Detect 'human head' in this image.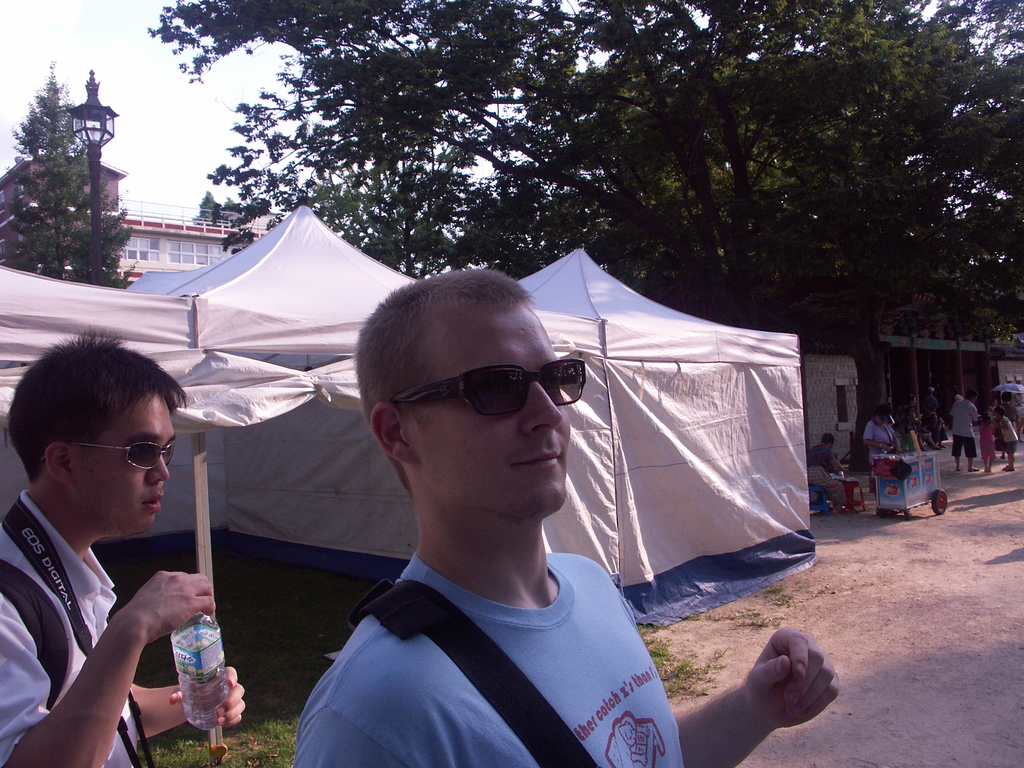
Detection: locate(967, 389, 977, 400).
